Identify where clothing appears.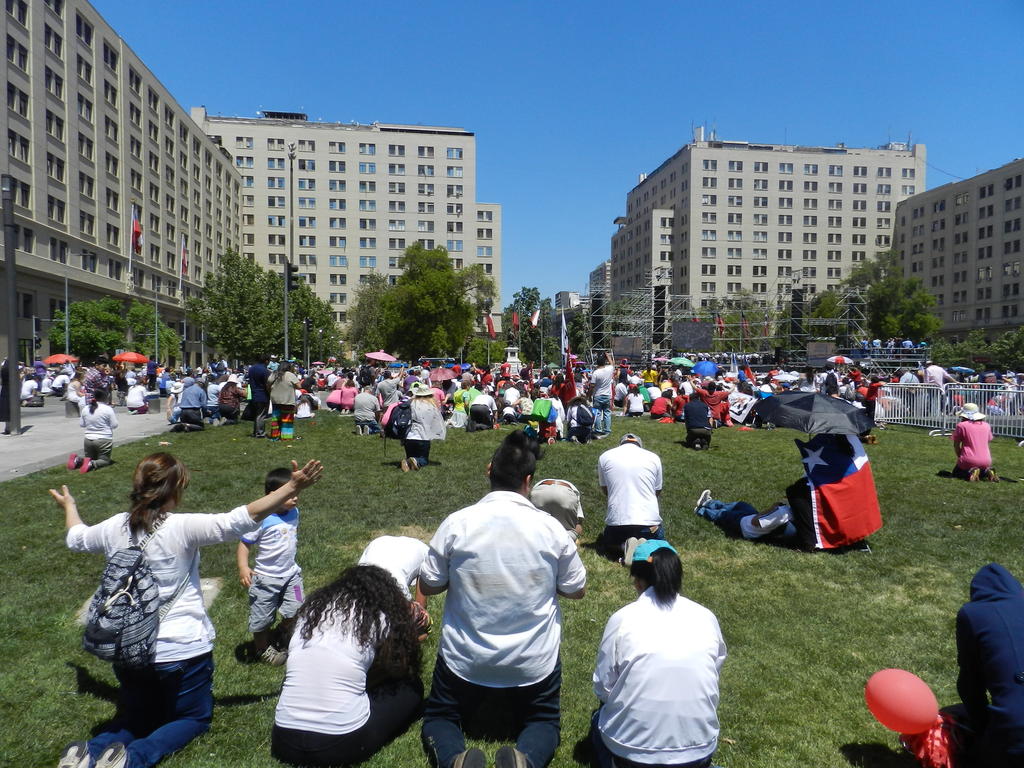
Appears at (x1=397, y1=394, x2=448, y2=468).
